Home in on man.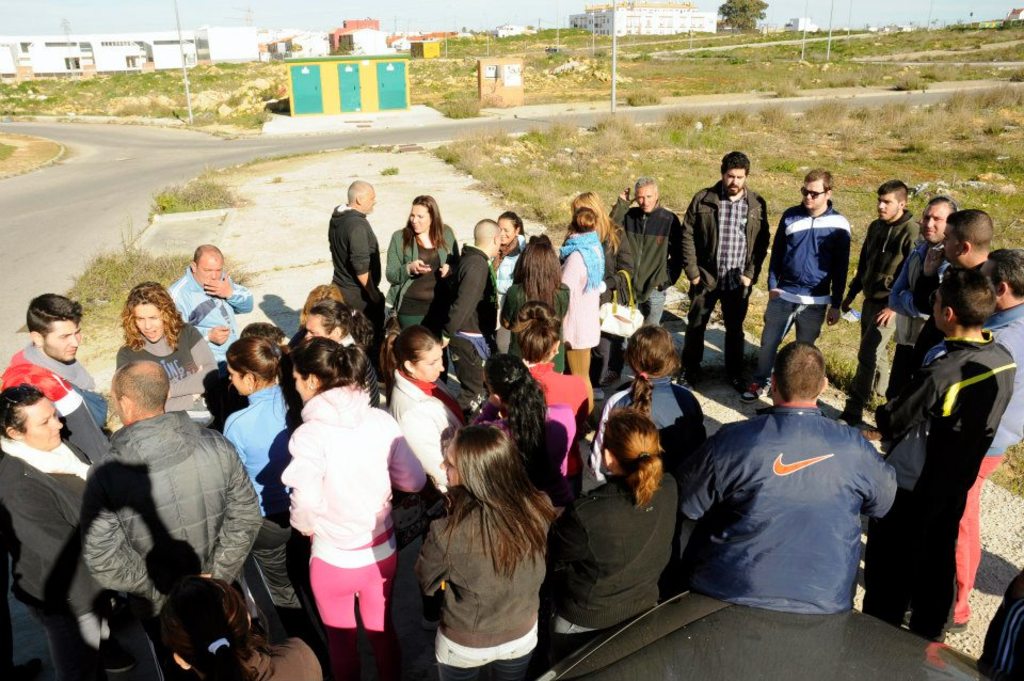
Homed in at Rect(739, 167, 851, 401).
